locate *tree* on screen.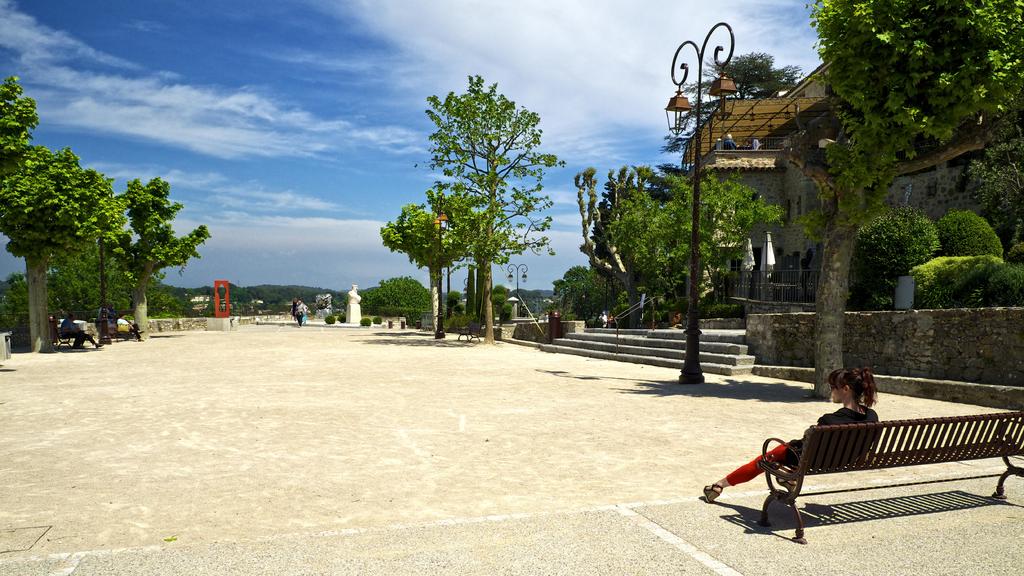
On screen at Rect(803, 0, 1023, 394).
